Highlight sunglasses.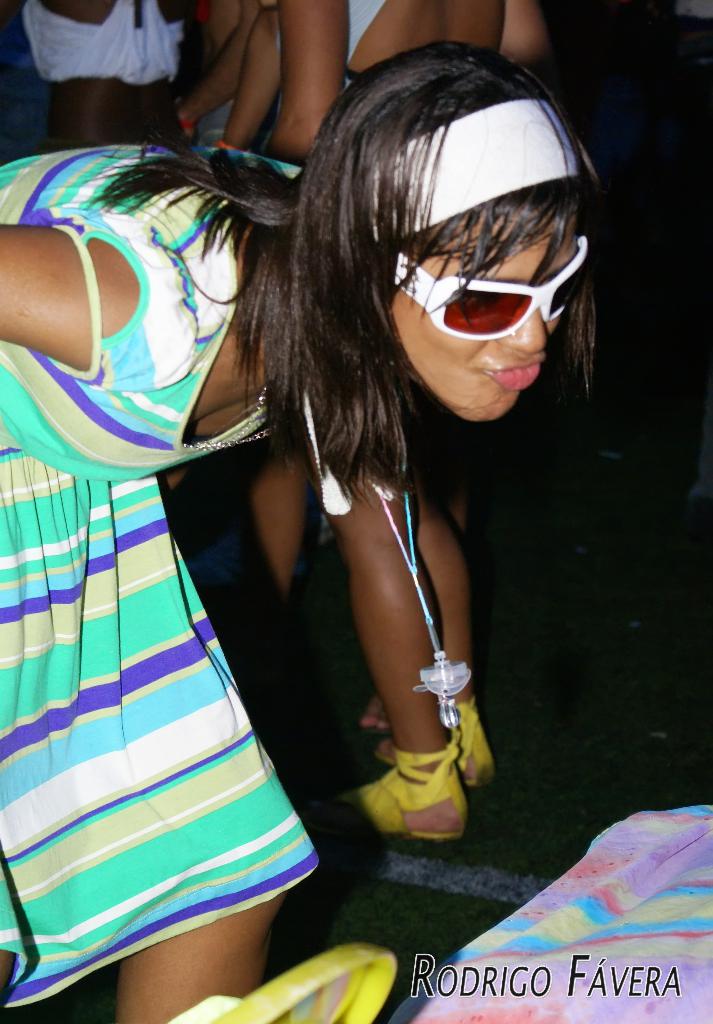
Highlighted region: rect(396, 235, 591, 337).
